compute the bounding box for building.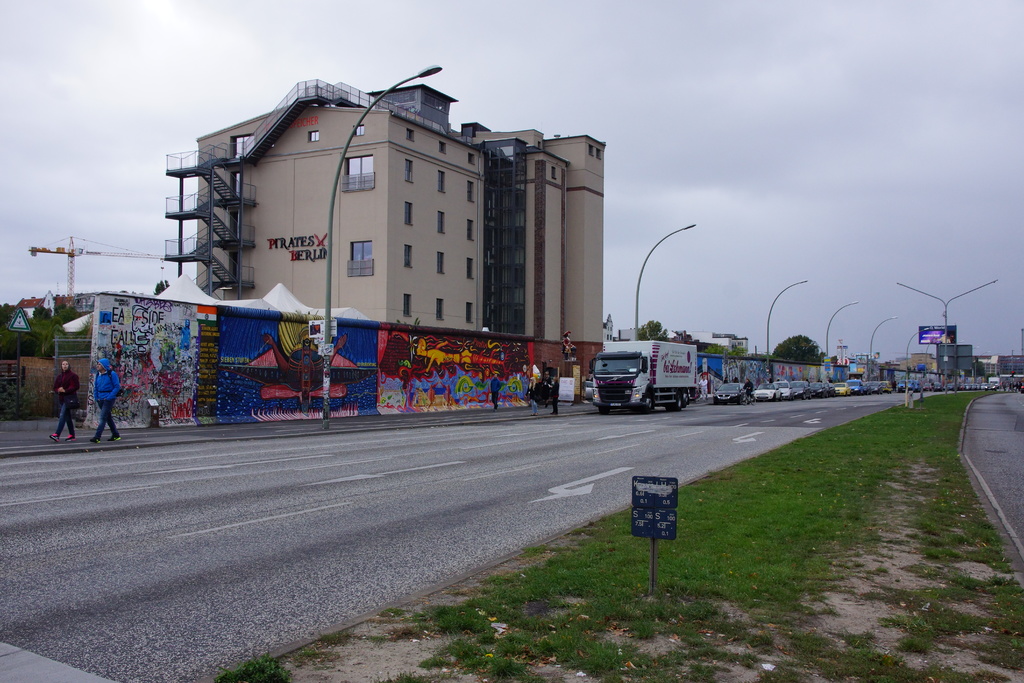
pyautogui.locateOnScreen(164, 72, 604, 338).
